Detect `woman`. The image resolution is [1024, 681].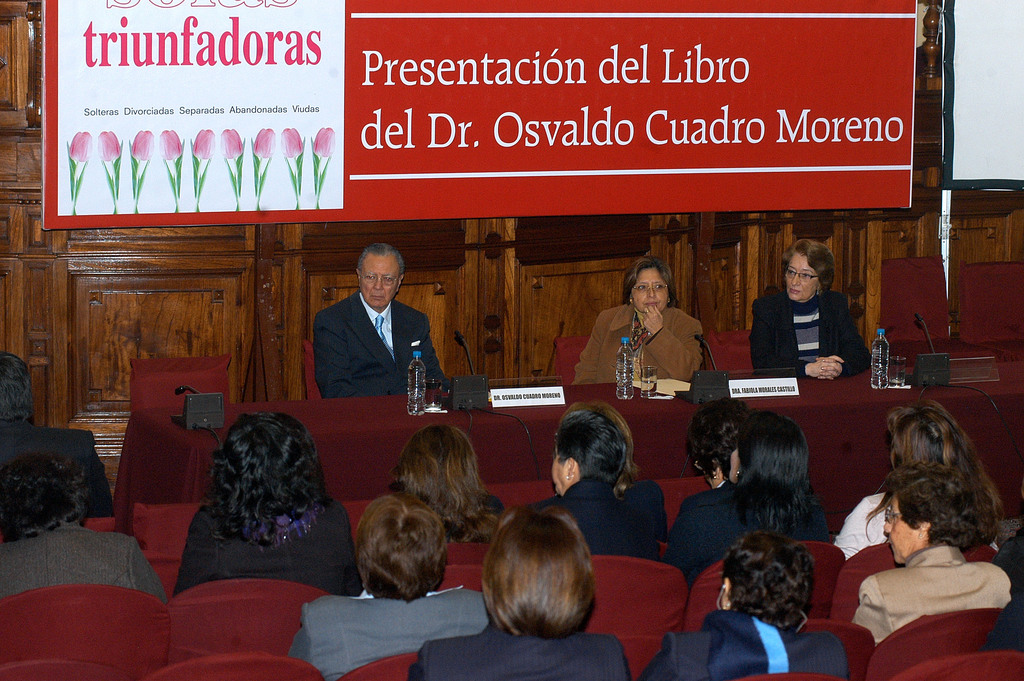
[574, 256, 707, 382].
